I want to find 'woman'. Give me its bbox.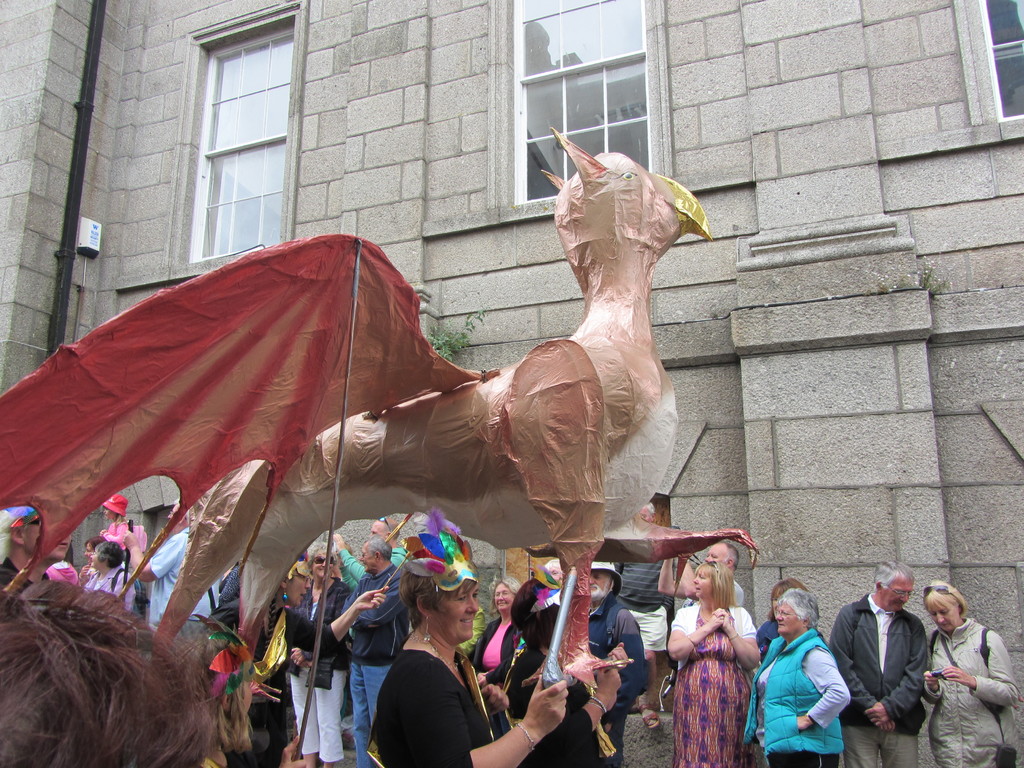
(x1=467, y1=575, x2=516, y2=684).
